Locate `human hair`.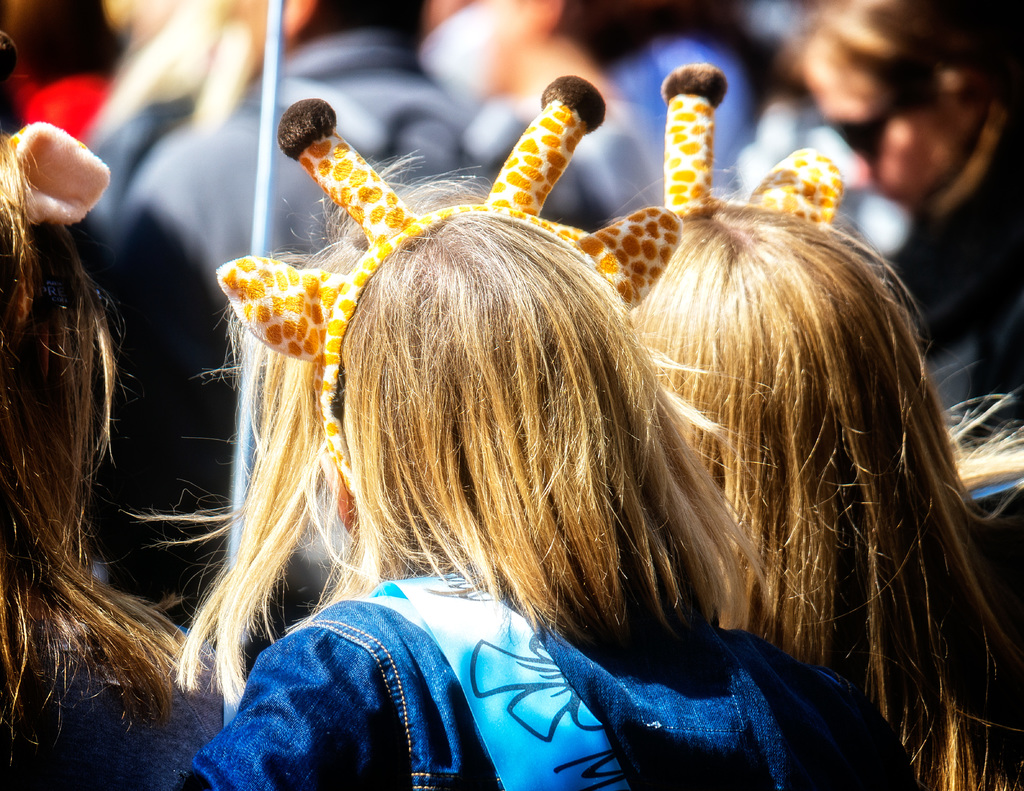
Bounding box: <bbox>625, 164, 1023, 790</bbox>.
